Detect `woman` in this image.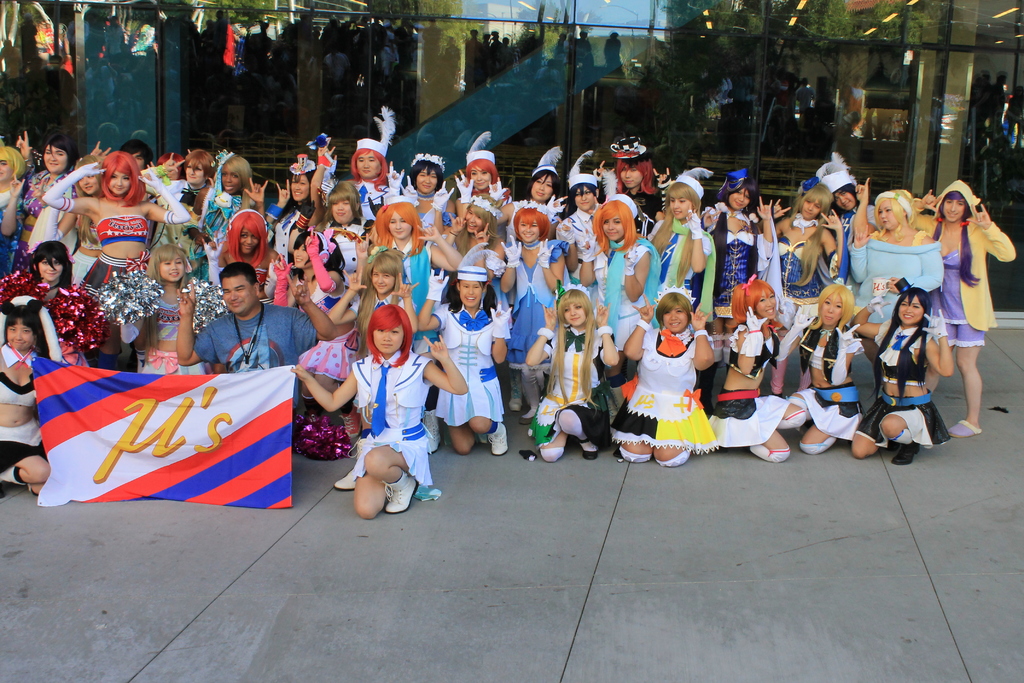
Detection: locate(0, 142, 28, 280).
